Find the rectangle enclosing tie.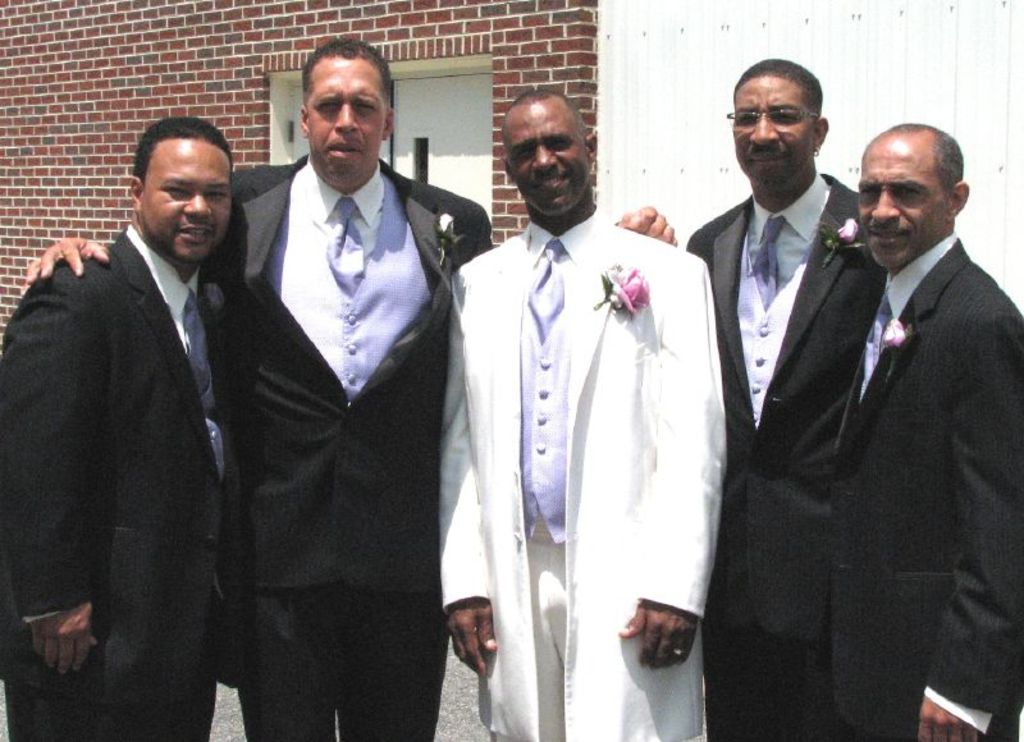
326/198/367/301.
